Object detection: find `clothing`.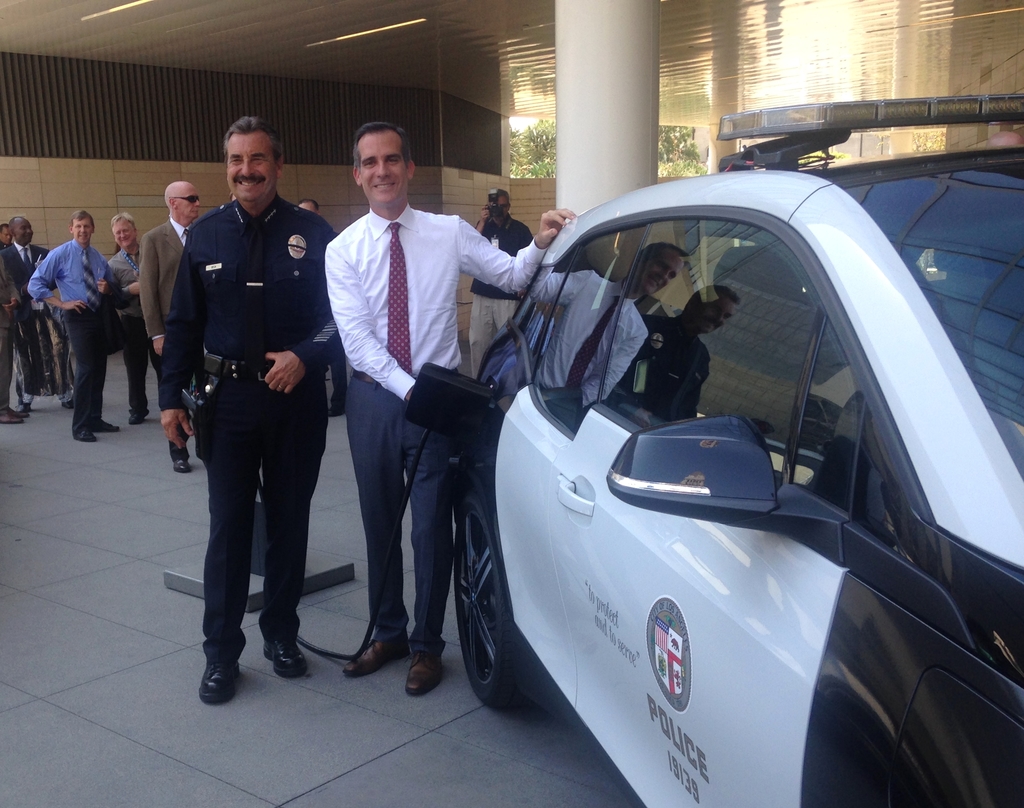
(x1=0, y1=239, x2=30, y2=402).
